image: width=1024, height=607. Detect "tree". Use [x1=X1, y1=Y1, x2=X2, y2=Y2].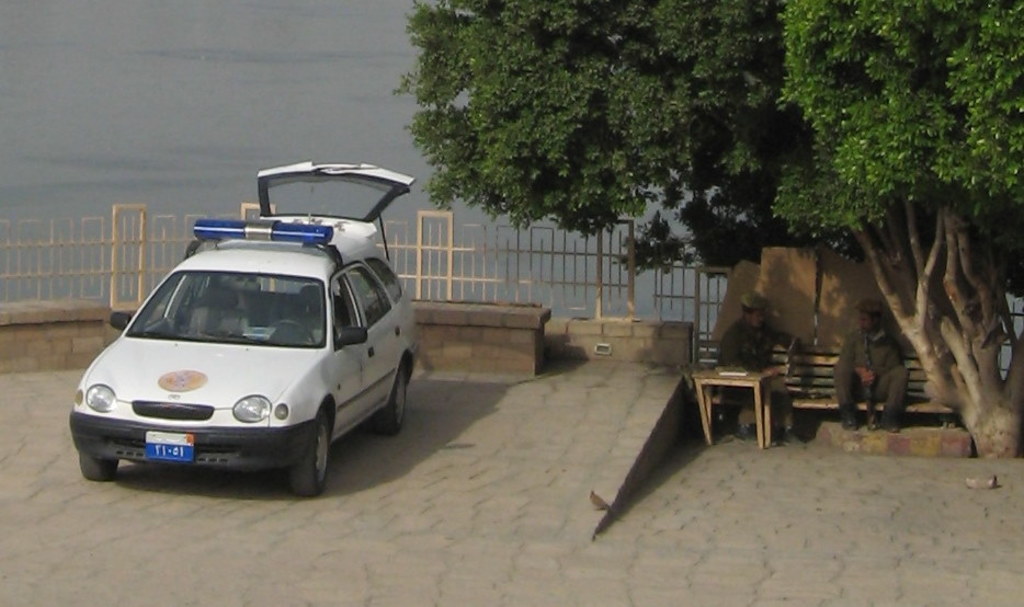
[x1=417, y1=0, x2=1023, y2=451].
